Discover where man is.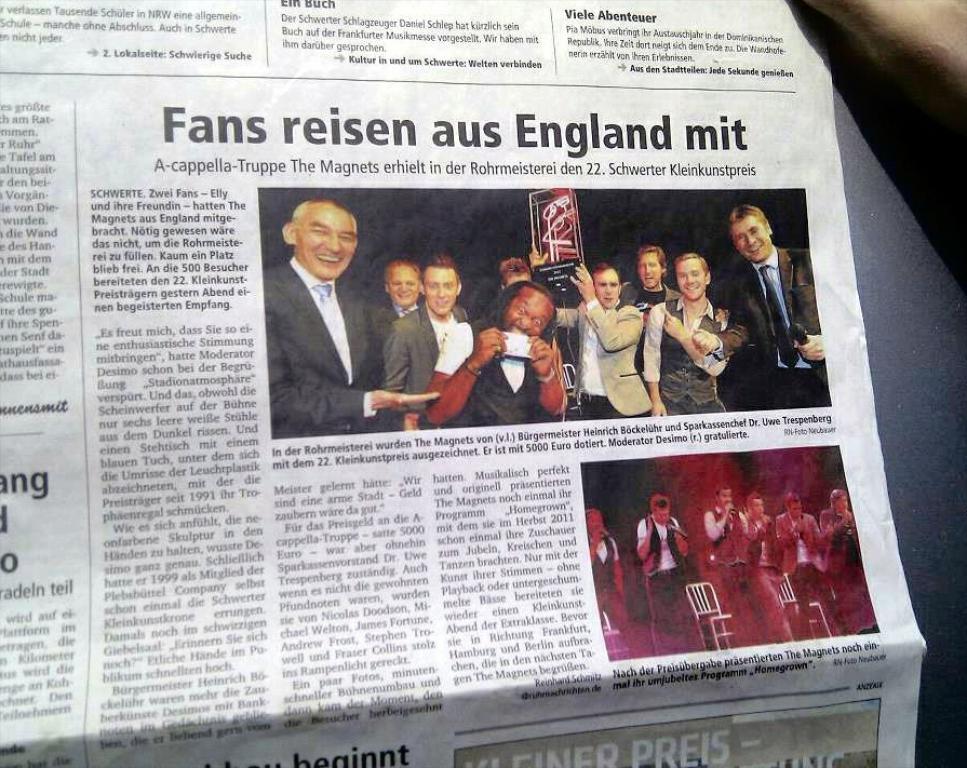
Discovered at [643, 250, 726, 414].
